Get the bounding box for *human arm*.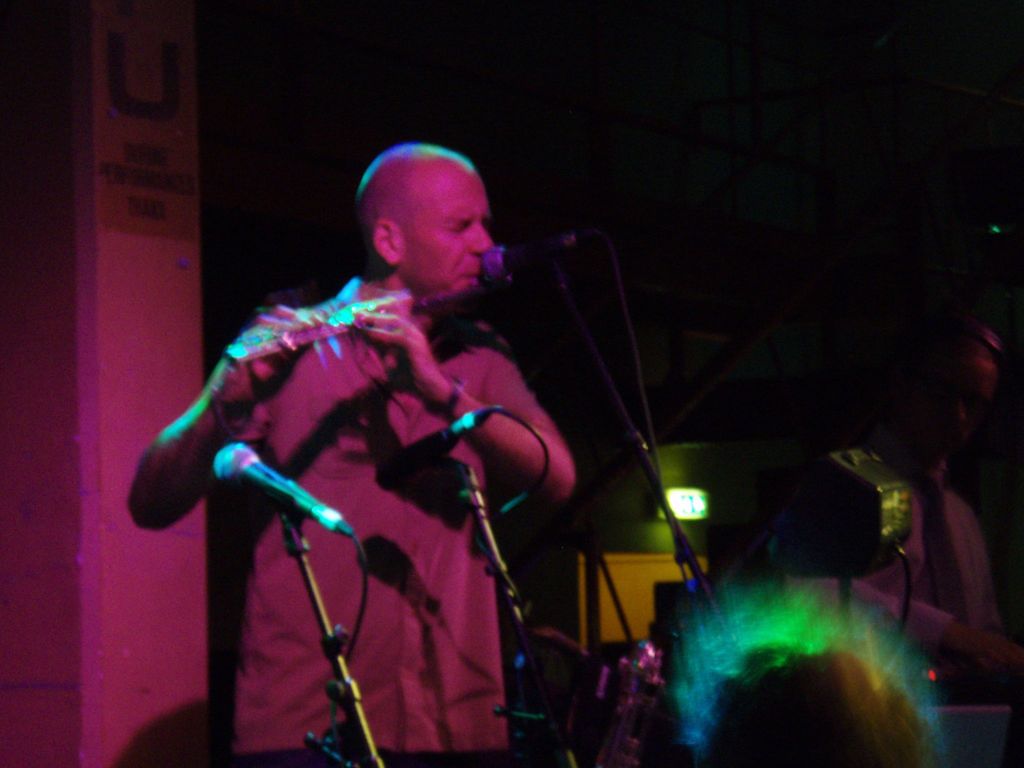
<bbox>782, 508, 1023, 684</bbox>.
